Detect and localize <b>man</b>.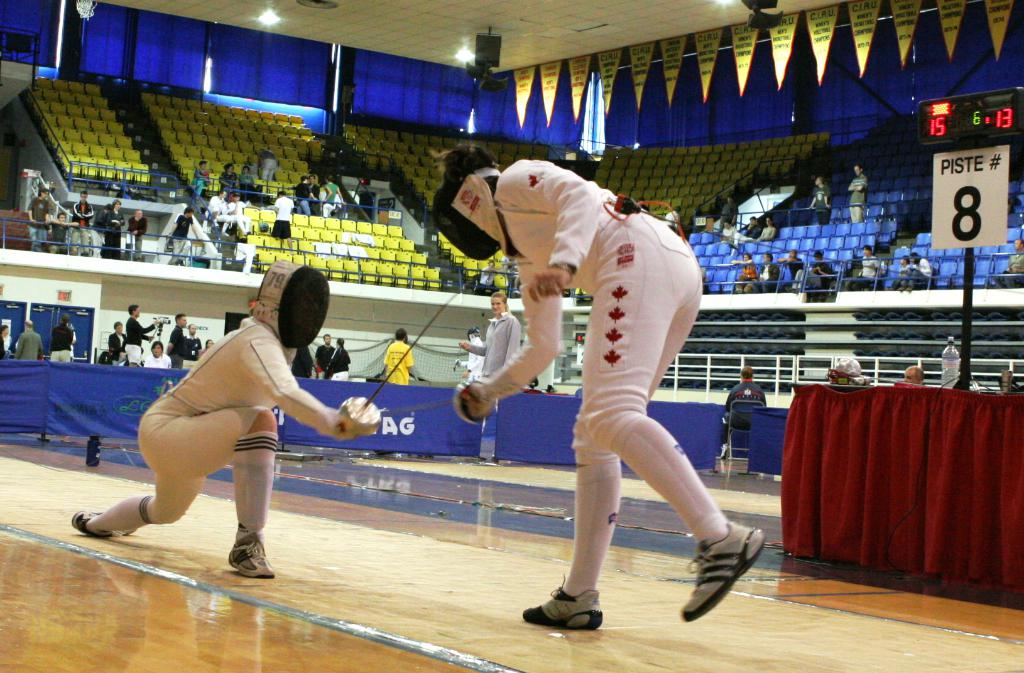
Localized at 313,335,332,379.
